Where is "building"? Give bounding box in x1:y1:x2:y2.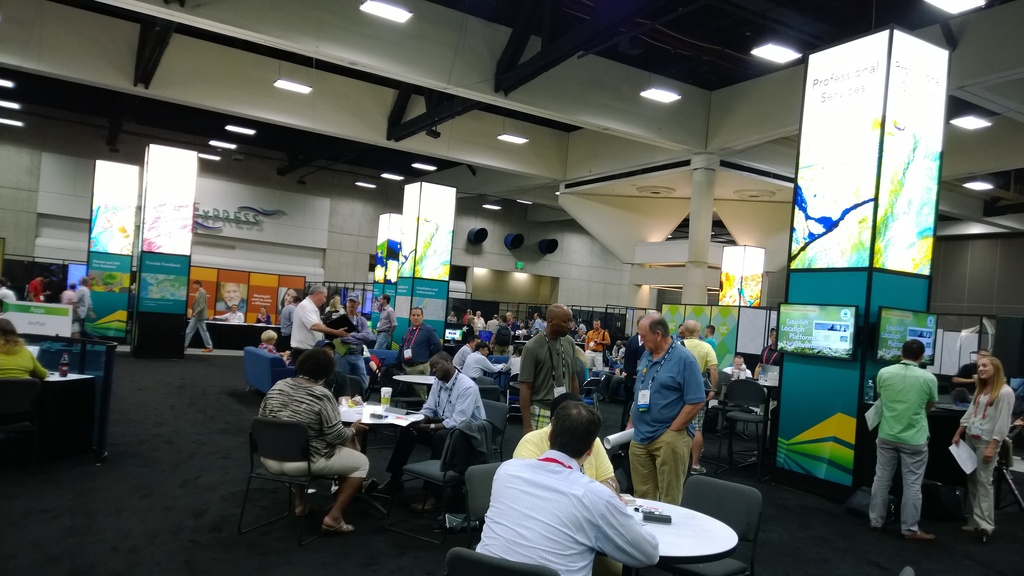
0:0:1023:575.
